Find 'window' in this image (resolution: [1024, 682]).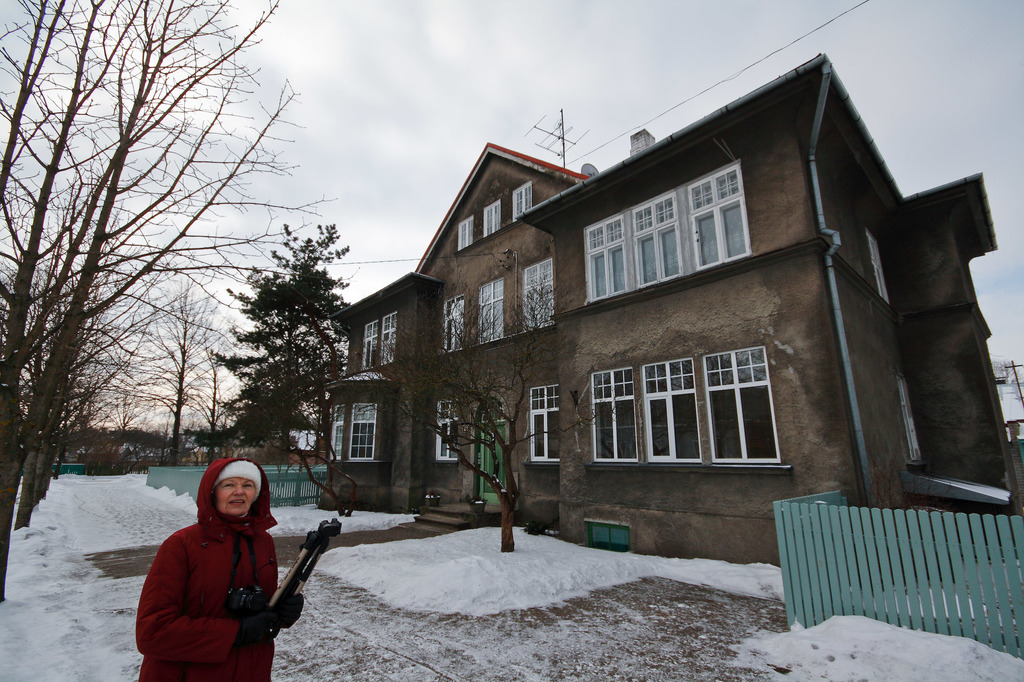
bbox(459, 216, 474, 251).
